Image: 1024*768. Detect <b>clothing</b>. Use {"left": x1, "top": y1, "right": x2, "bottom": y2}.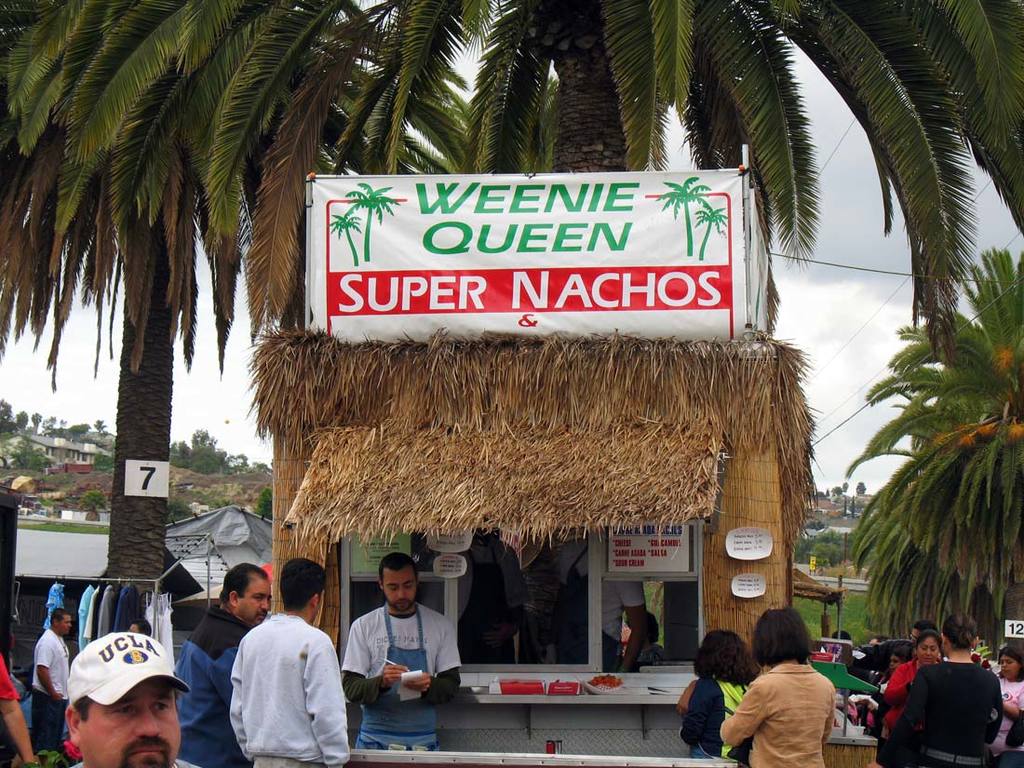
{"left": 230, "top": 603, "right": 347, "bottom": 767}.
